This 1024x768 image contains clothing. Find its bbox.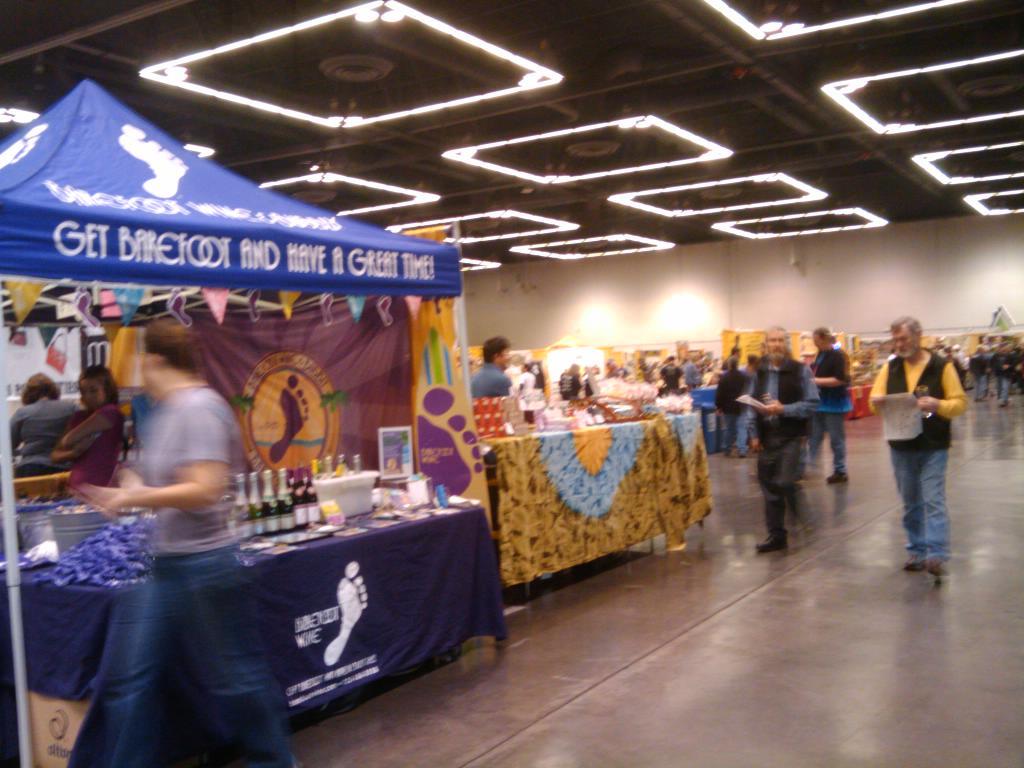
[left=55, top=401, right=121, bottom=497].
